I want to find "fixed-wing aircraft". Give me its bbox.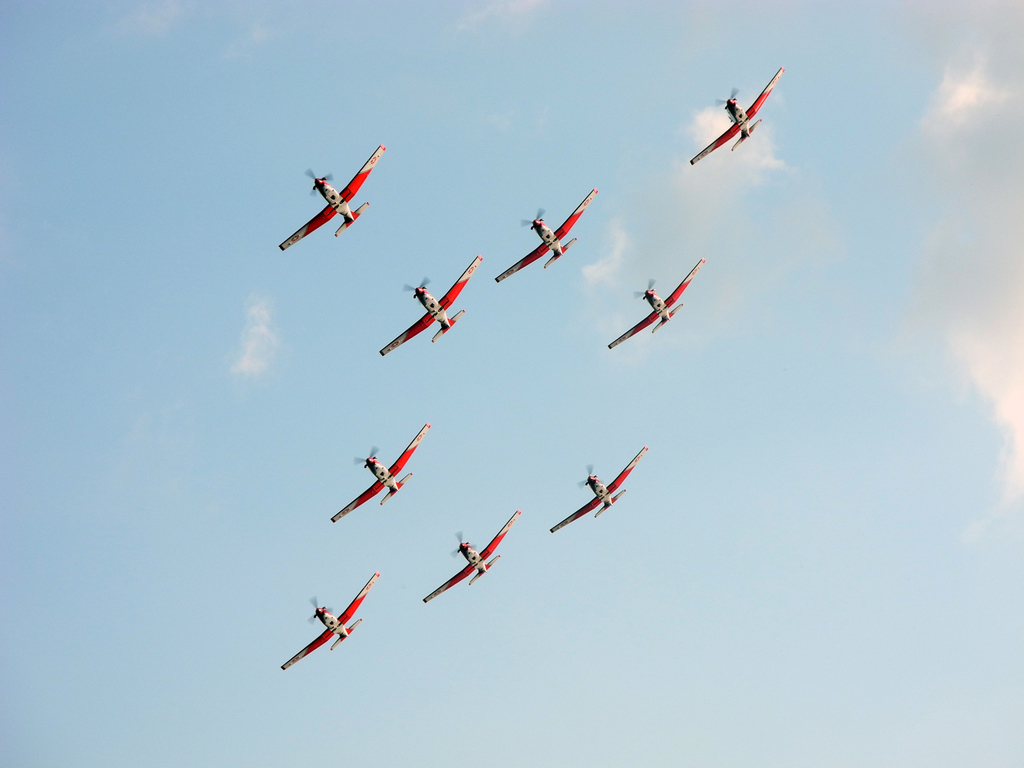
select_region(419, 505, 522, 602).
